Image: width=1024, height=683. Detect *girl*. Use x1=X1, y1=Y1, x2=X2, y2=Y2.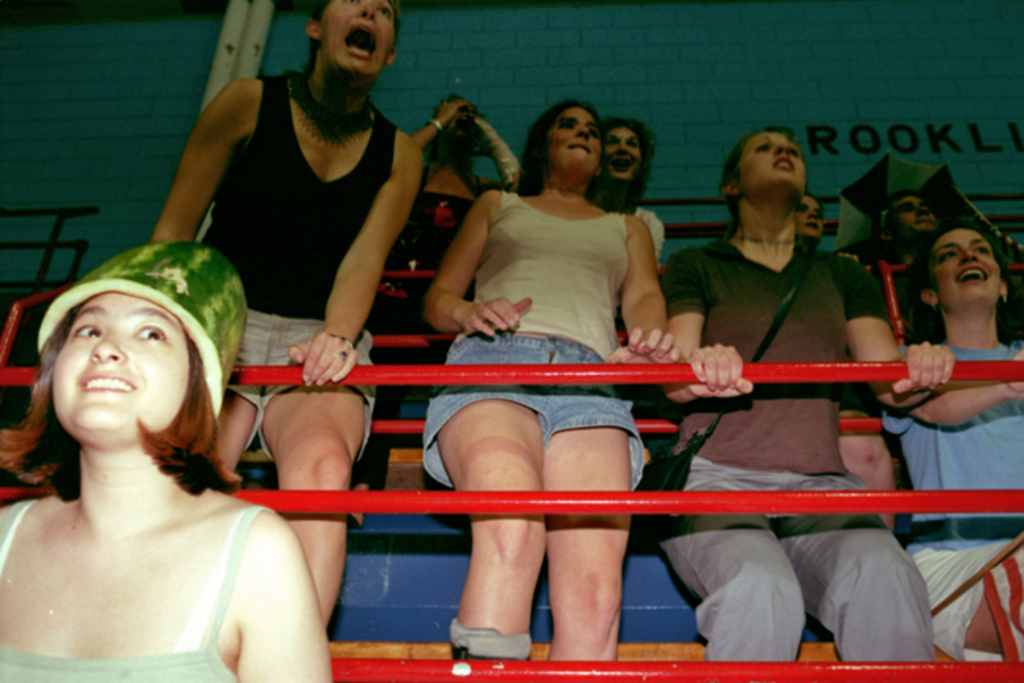
x1=883, y1=229, x2=1022, y2=681.
